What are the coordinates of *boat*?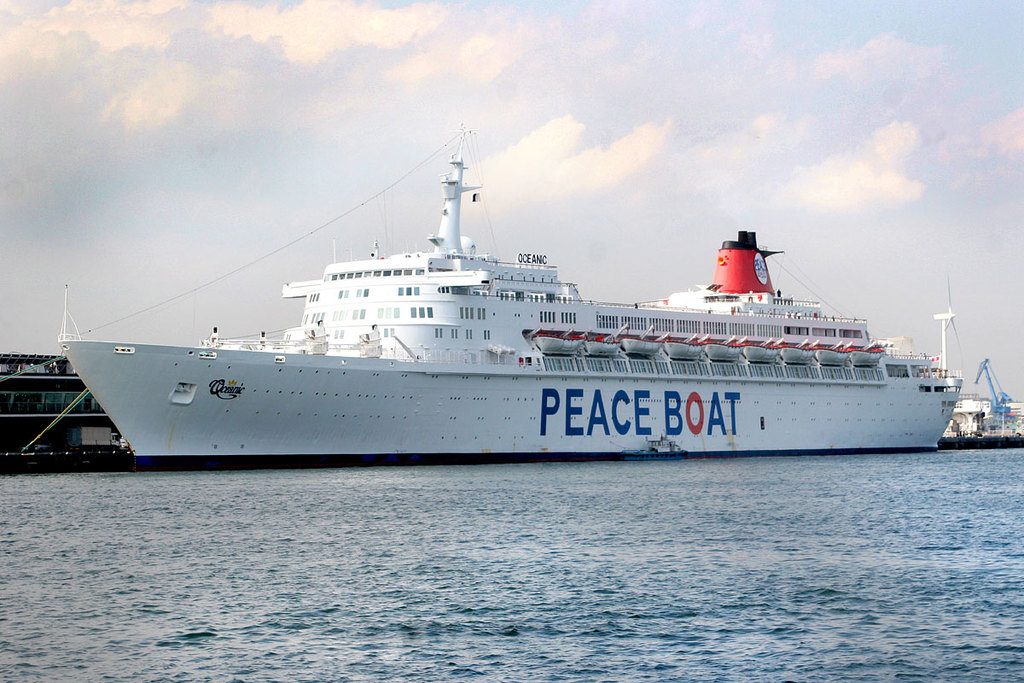
<bbox>44, 116, 1023, 476</bbox>.
